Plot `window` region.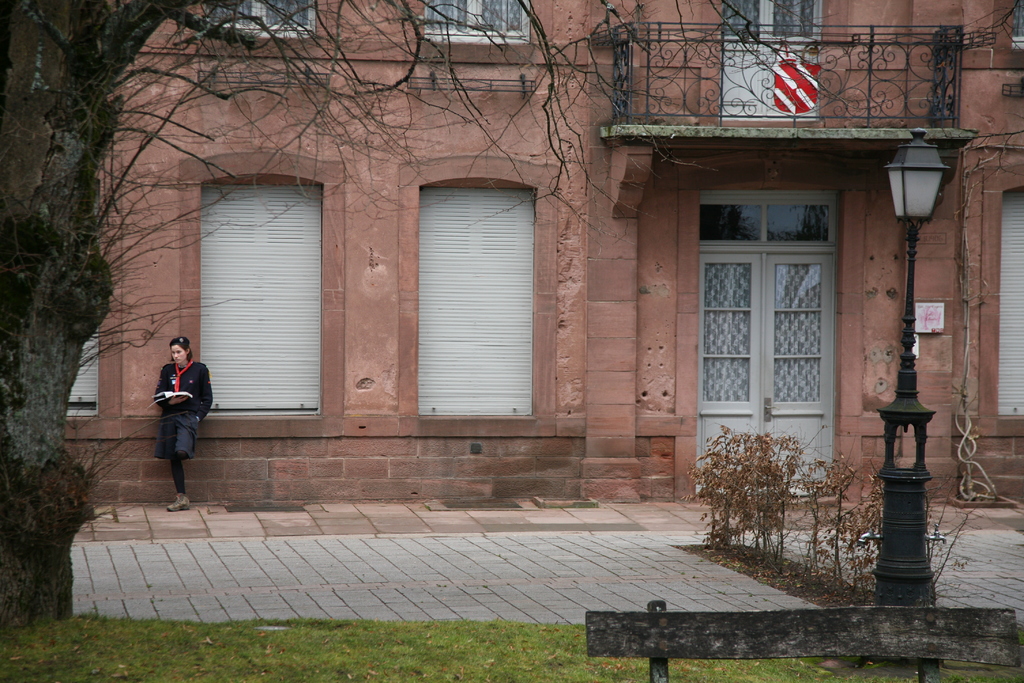
Plotted at [x1=408, y1=168, x2=549, y2=431].
